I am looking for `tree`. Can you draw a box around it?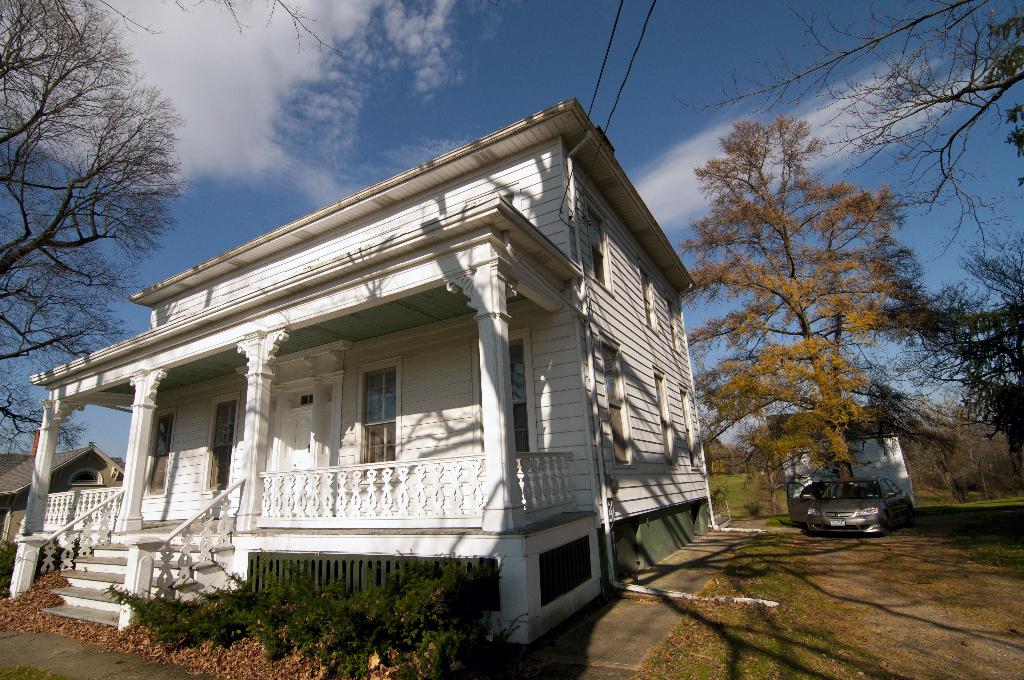
Sure, the bounding box is {"left": 675, "top": 112, "right": 954, "bottom": 529}.
